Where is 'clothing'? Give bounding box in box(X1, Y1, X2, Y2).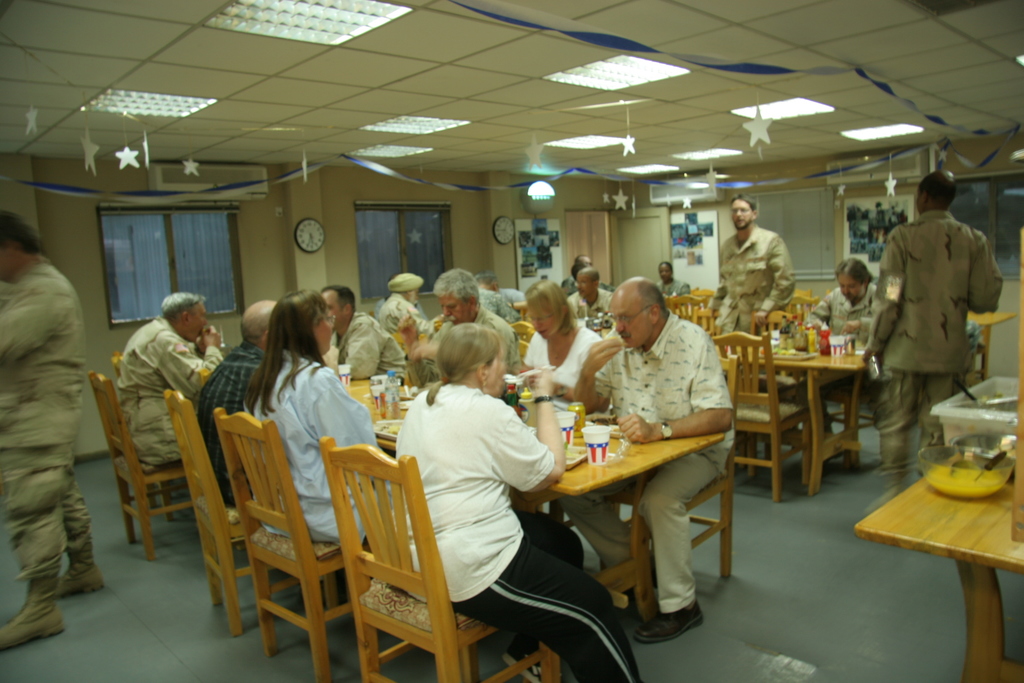
box(569, 288, 614, 331).
